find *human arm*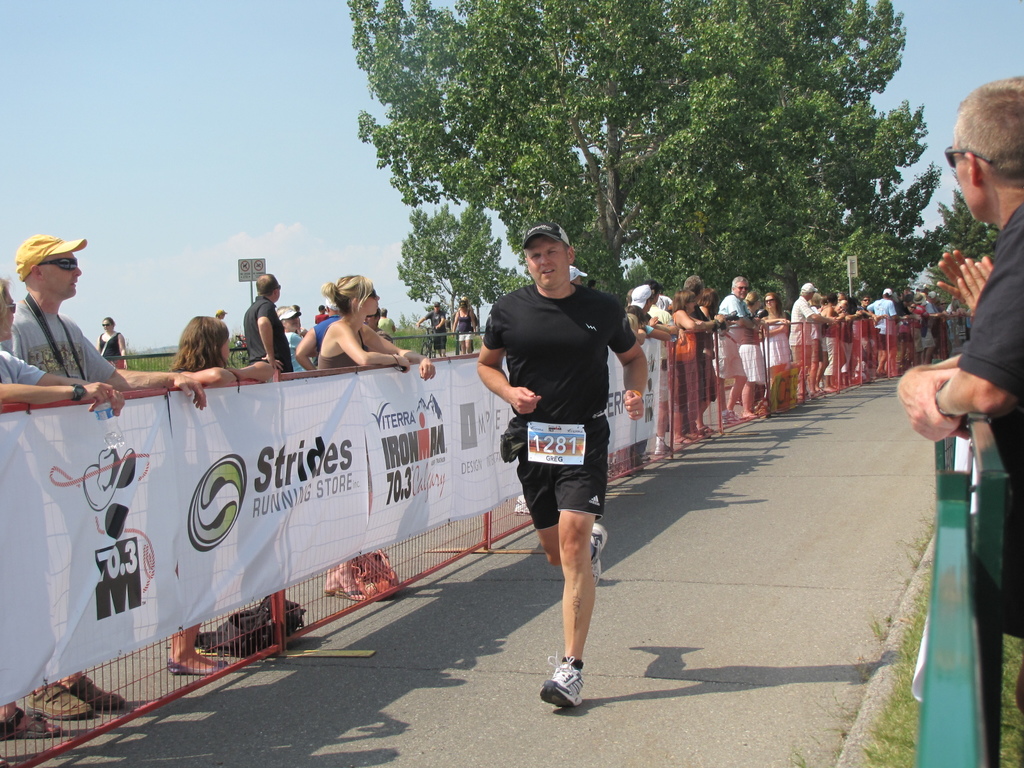
764:315:789:337
